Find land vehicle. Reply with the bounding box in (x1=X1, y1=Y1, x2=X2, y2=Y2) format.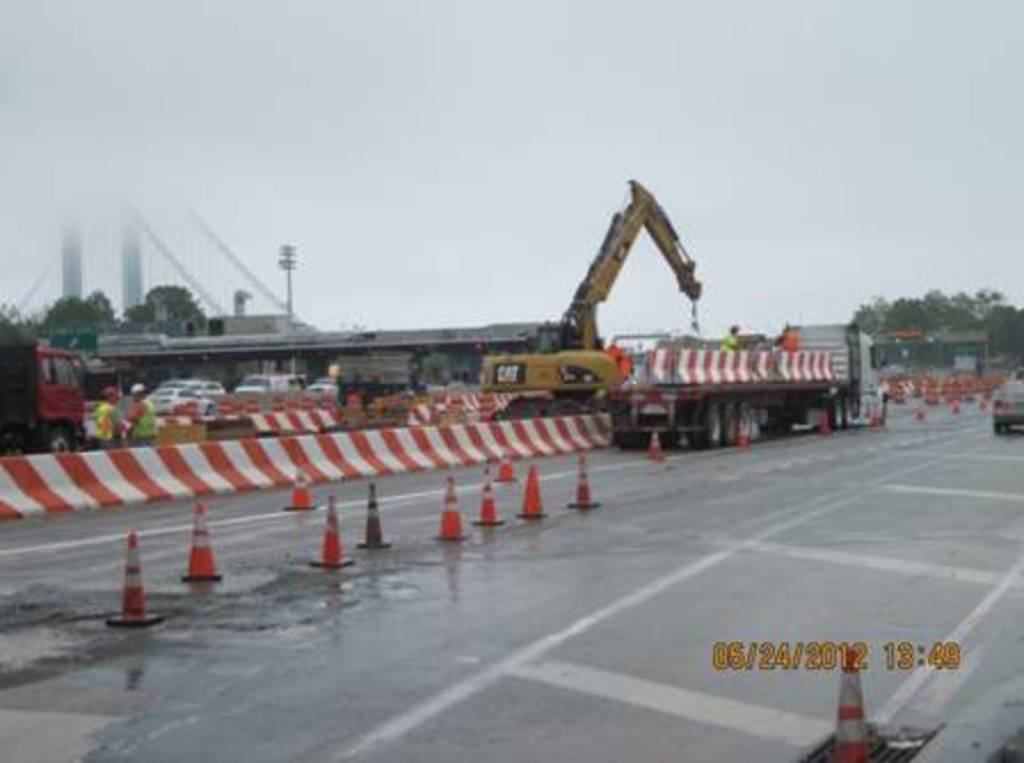
(x1=0, y1=324, x2=85, y2=448).
